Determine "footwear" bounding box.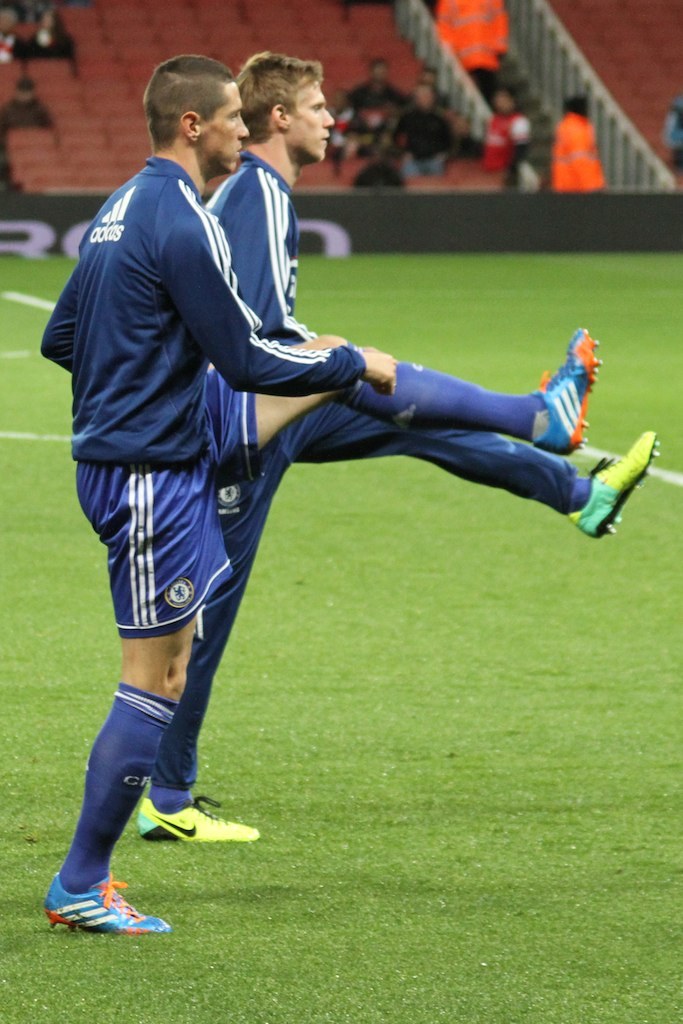
Determined: select_region(30, 881, 148, 939).
